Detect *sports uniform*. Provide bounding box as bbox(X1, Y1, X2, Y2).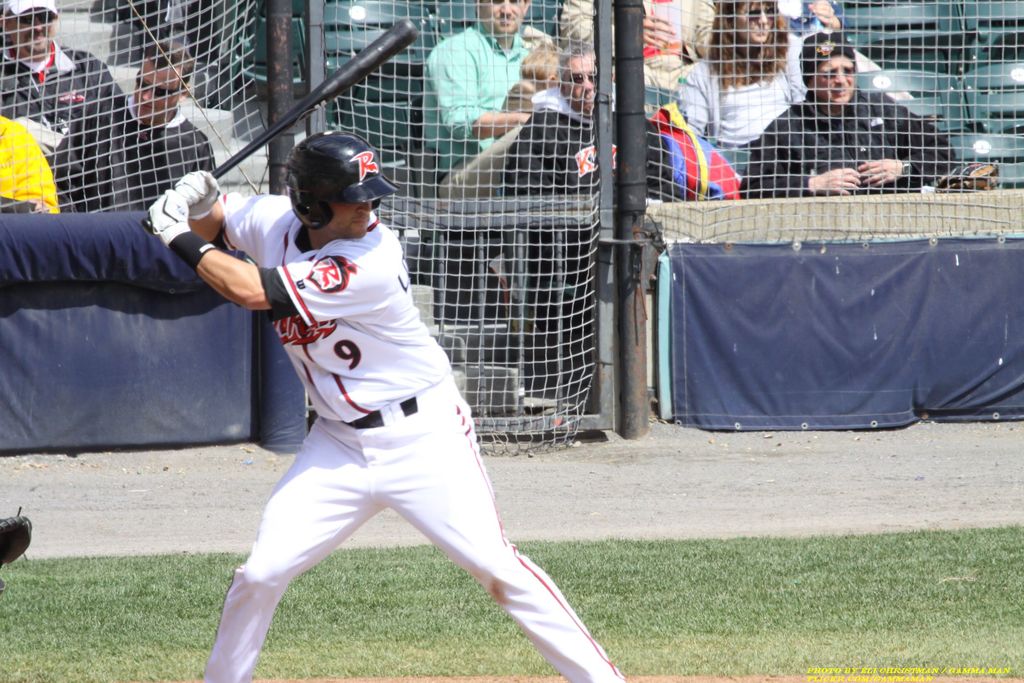
bbox(0, 42, 132, 207).
